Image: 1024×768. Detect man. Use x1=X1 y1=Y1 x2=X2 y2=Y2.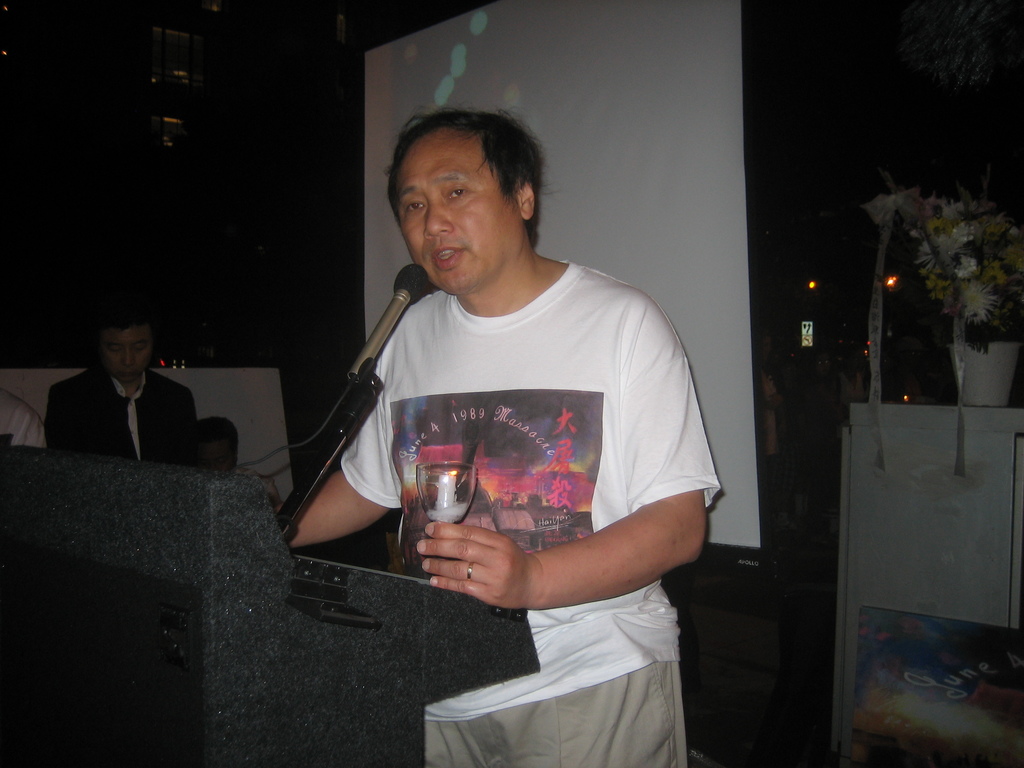
x1=271 y1=106 x2=724 y2=767.
